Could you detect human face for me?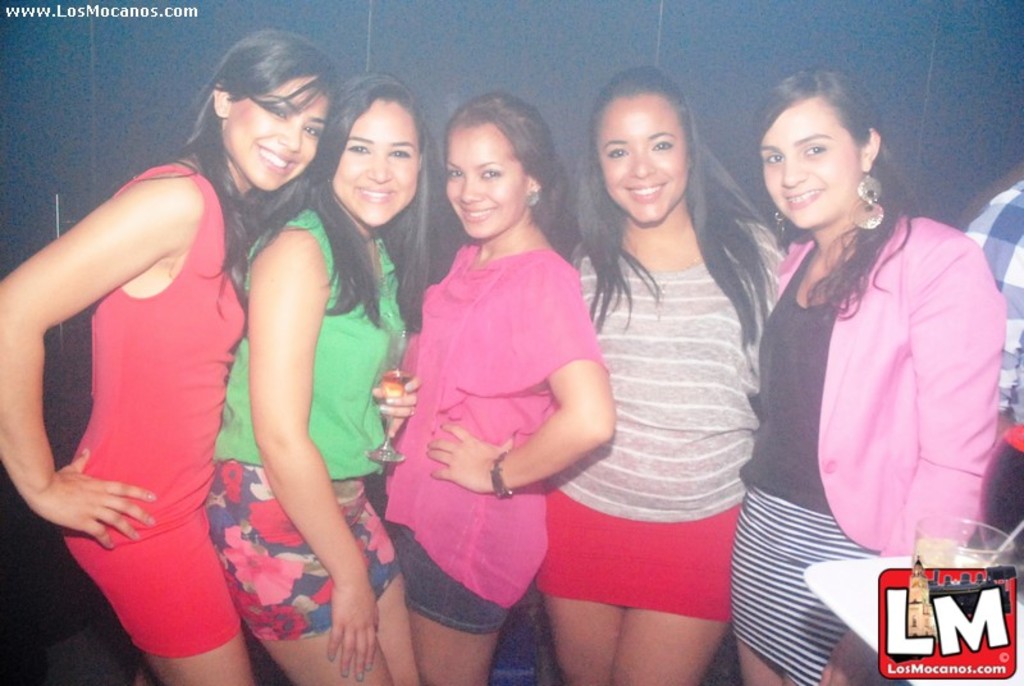
Detection result: (left=329, top=99, right=420, bottom=220).
